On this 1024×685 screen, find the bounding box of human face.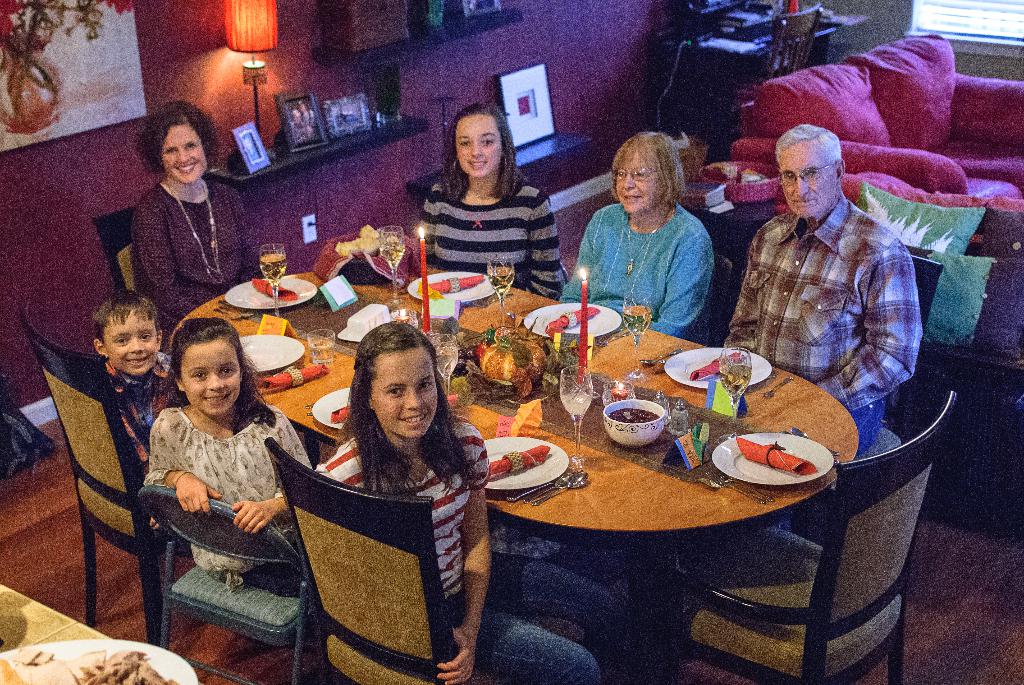
Bounding box: 614, 149, 668, 212.
